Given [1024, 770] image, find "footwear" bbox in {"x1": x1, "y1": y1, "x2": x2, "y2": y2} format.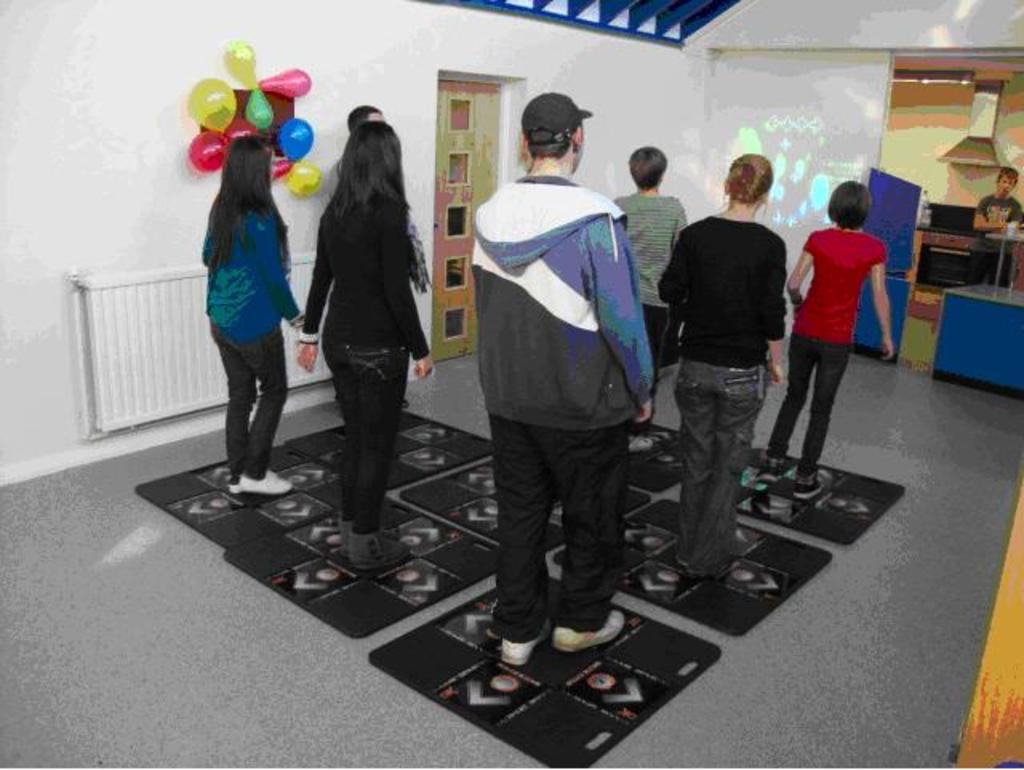
{"x1": 238, "y1": 469, "x2": 293, "y2": 496}.
